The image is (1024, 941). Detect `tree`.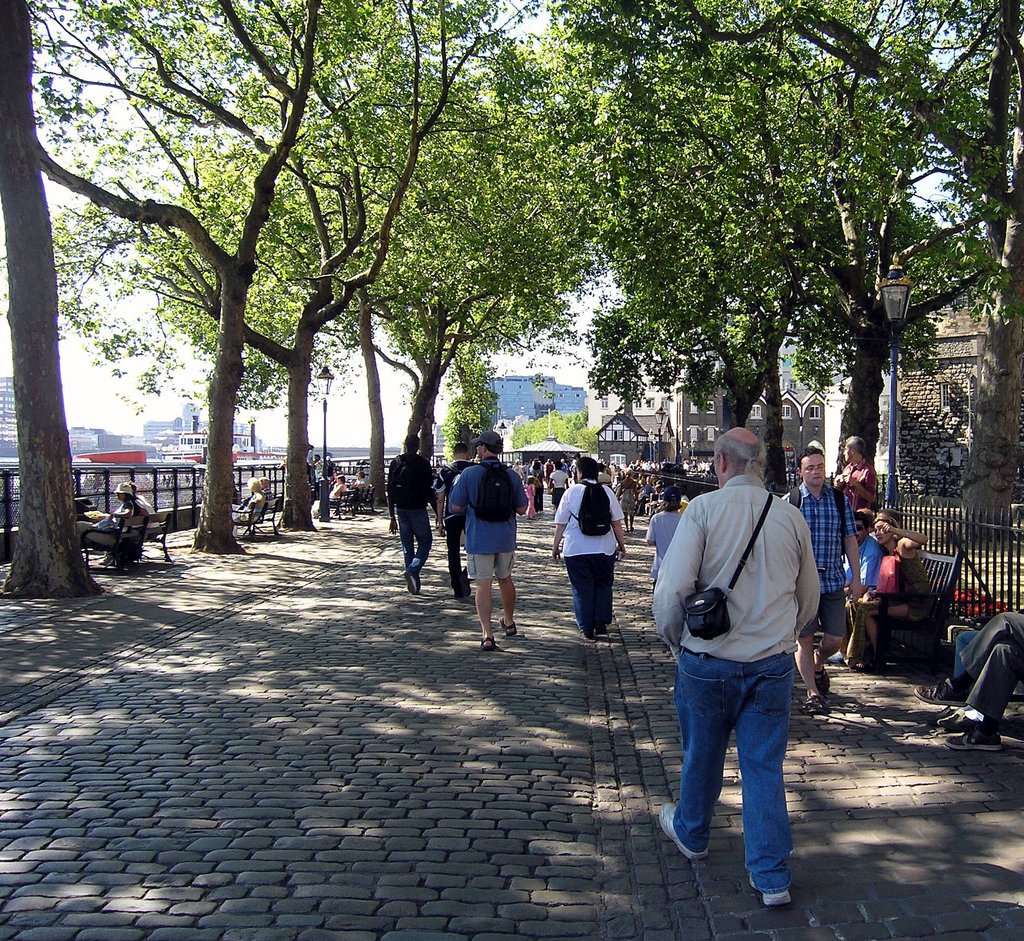
Detection: (636, 0, 1023, 522).
